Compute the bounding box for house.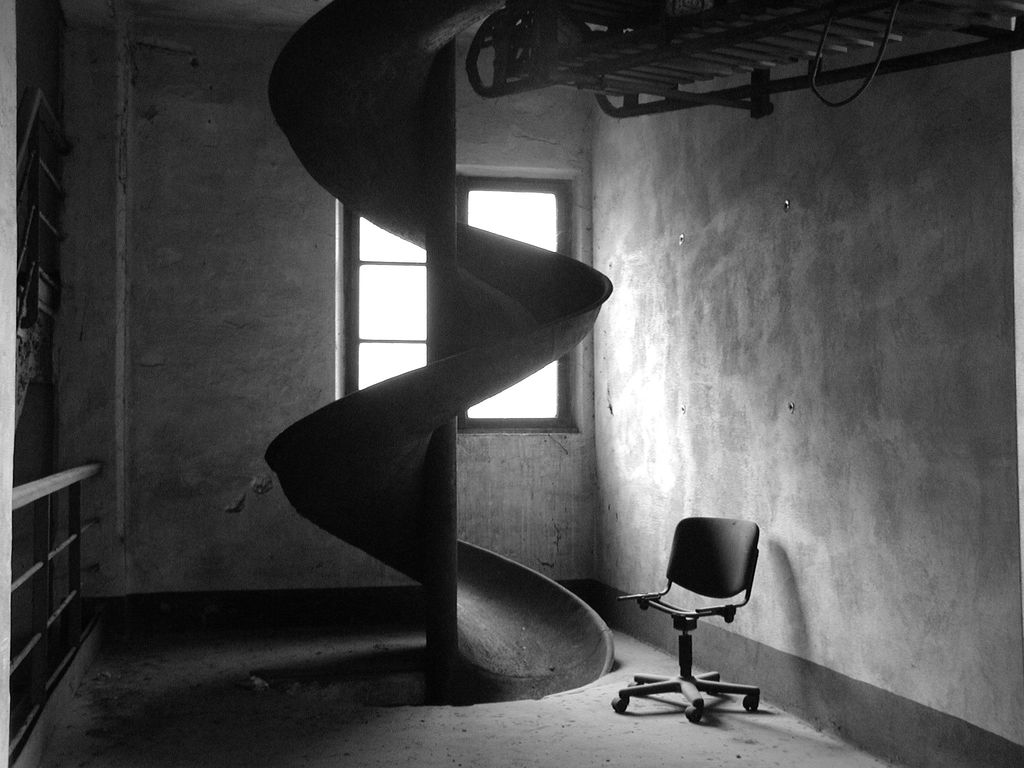
detection(8, 0, 1023, 767).
